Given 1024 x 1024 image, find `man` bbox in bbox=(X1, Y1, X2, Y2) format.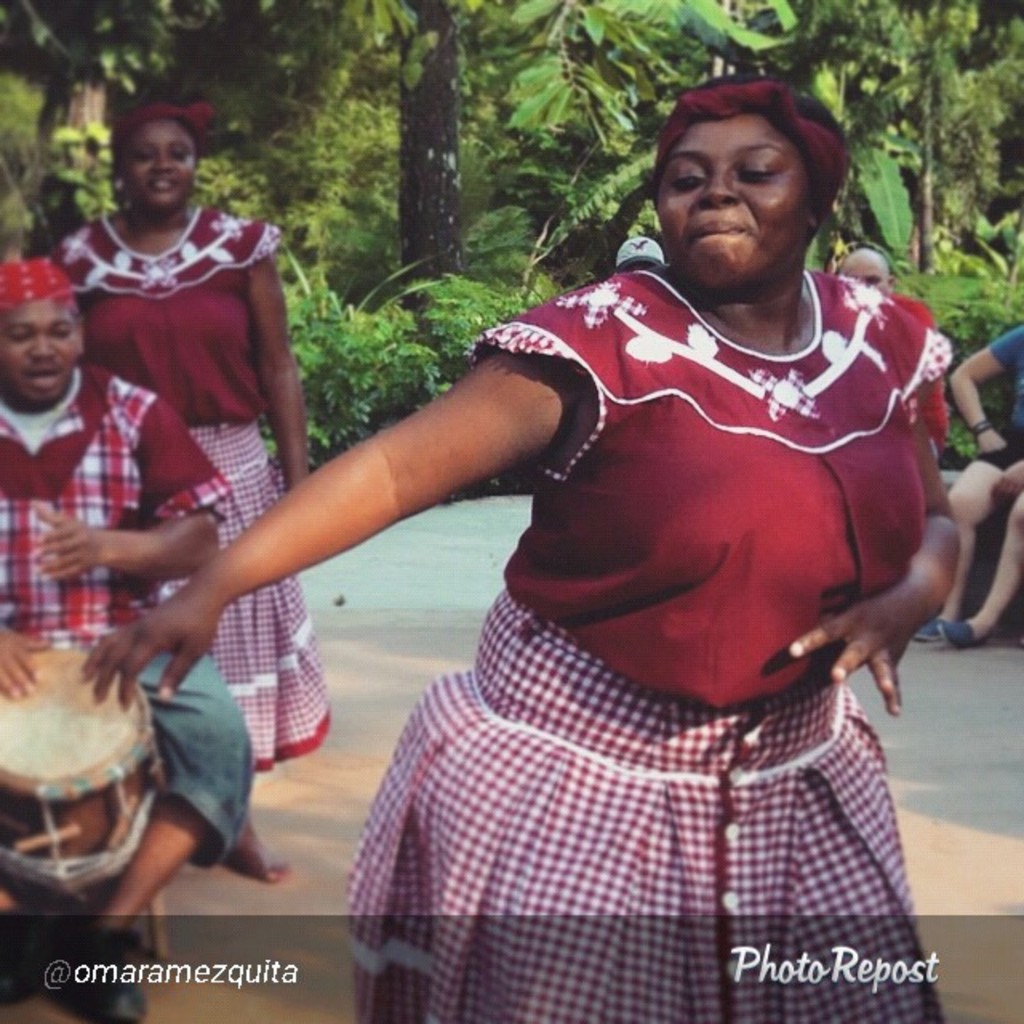
bbox=(835, 238, 947, 442).
